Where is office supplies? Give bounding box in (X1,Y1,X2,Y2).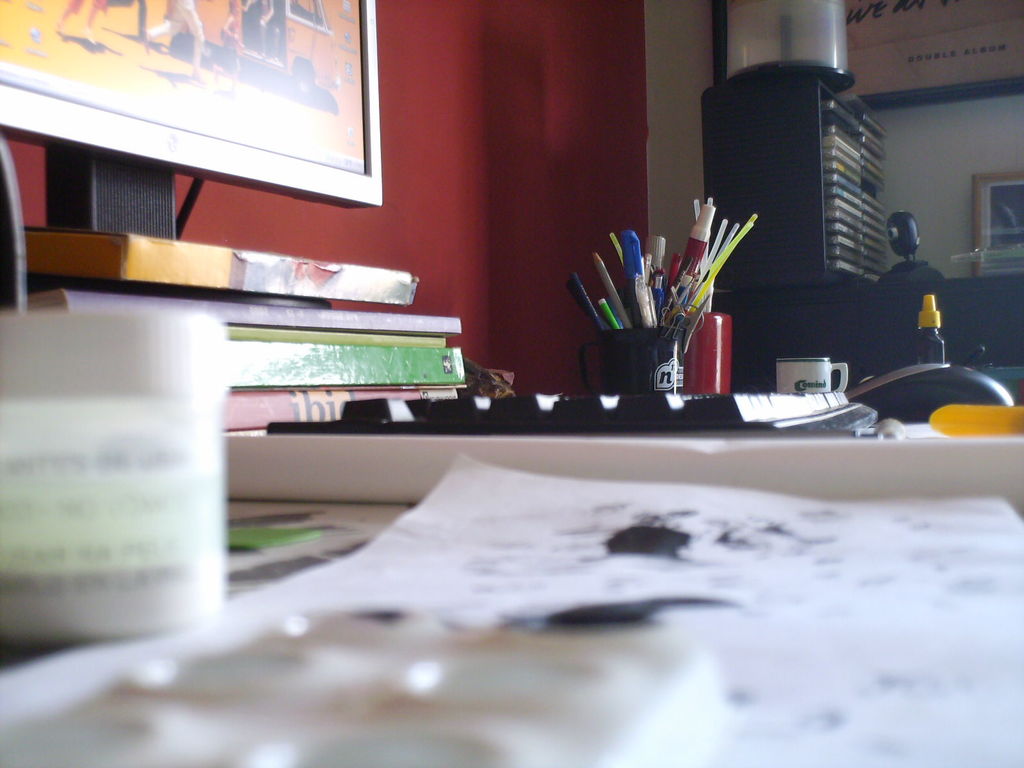
(0,311,196,637).
